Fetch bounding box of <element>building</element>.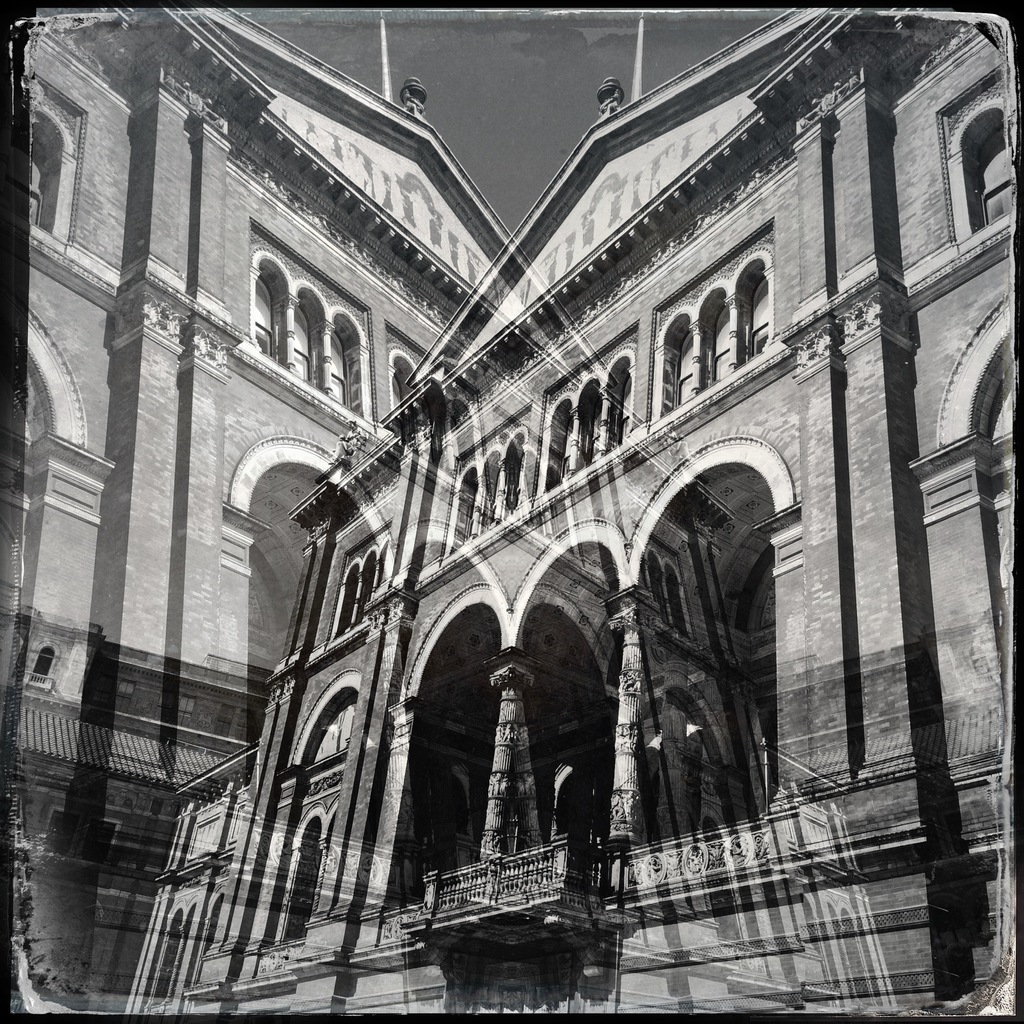
Bbox: x1=6, y1=10, x2=900, y2=1018.
